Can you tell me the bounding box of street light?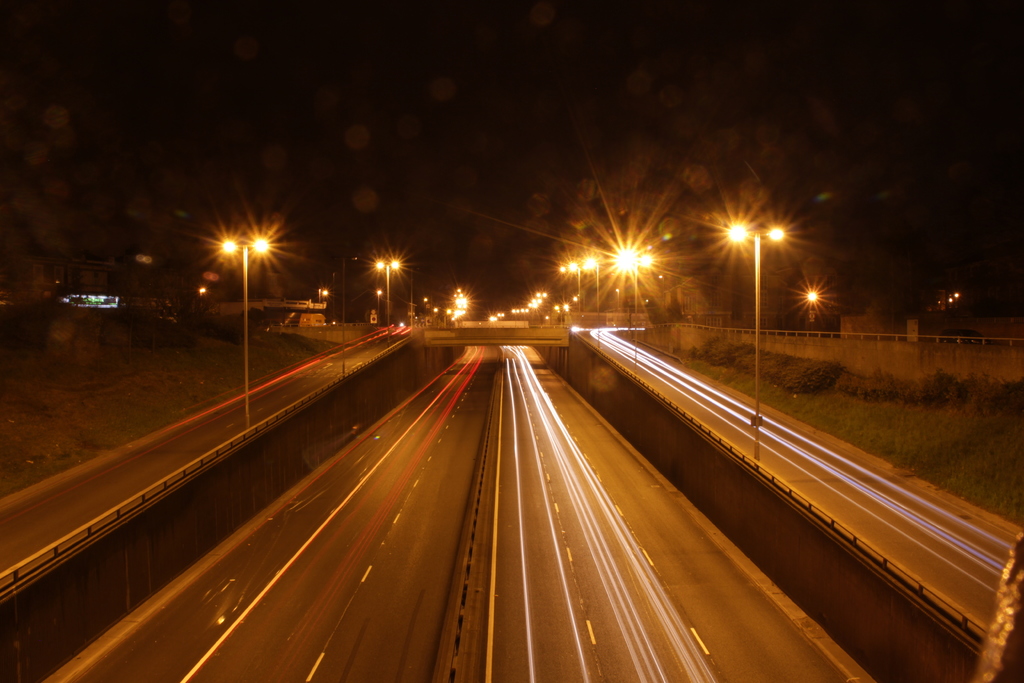
crop(570, 259, 582, 324).
